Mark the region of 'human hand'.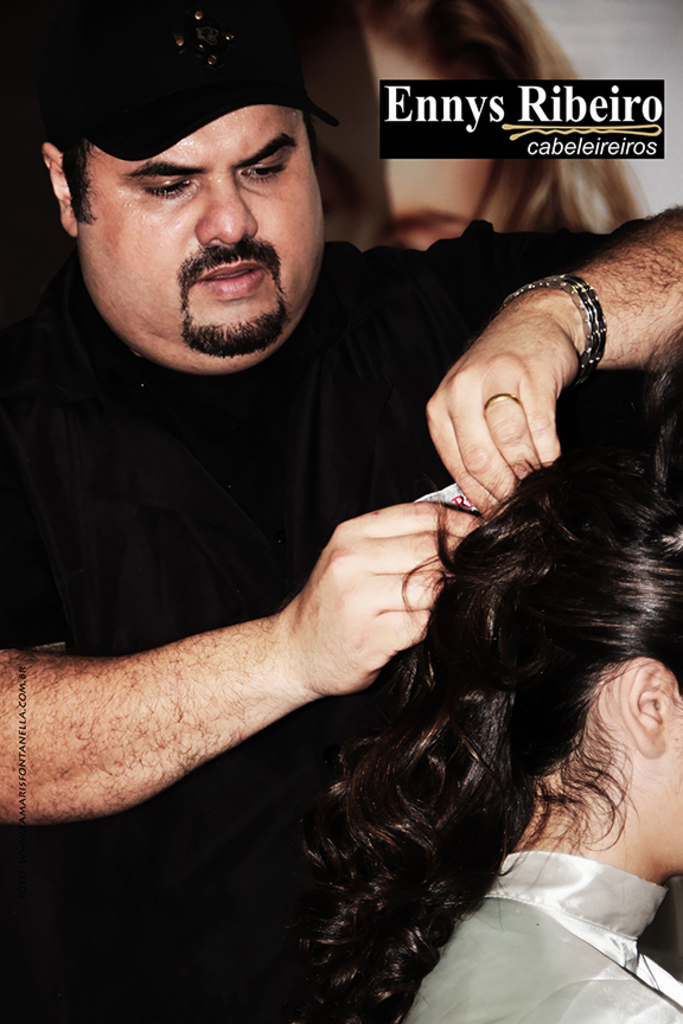
Region: rect(425, 301, 587, 520).
